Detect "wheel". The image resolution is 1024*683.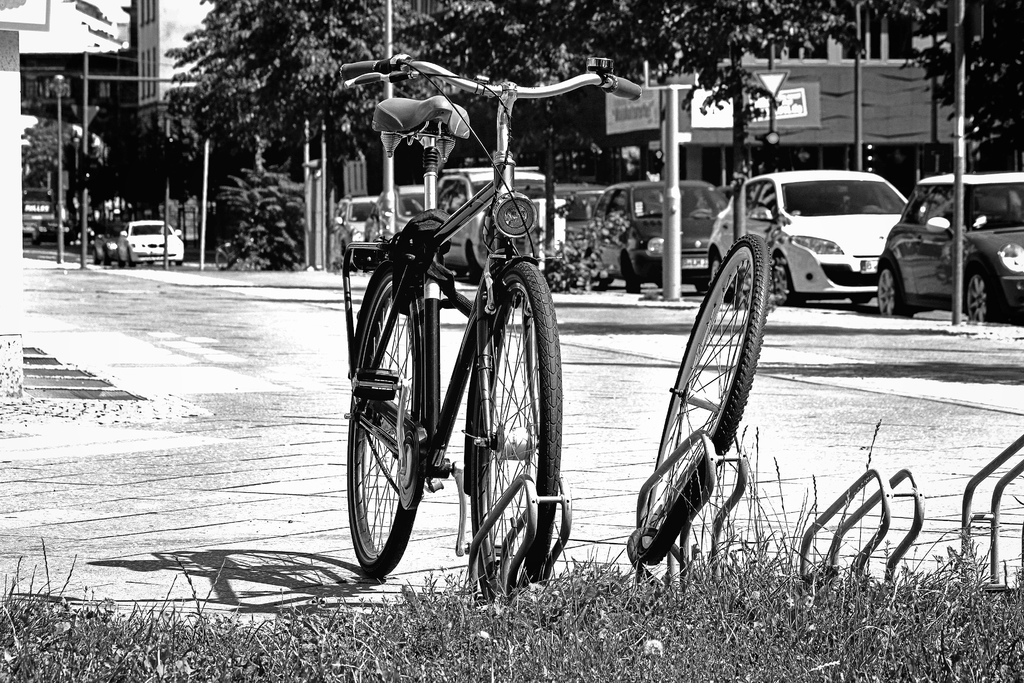
773:258:797:305.
